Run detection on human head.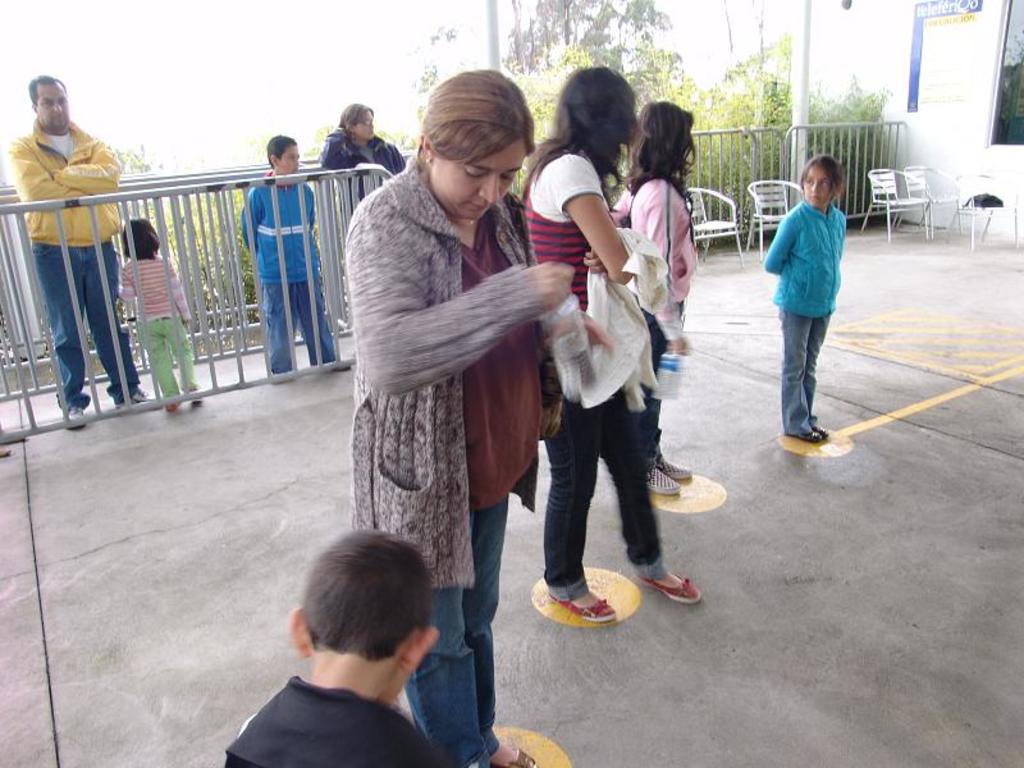
Result: box=[558, 65, 636, 165].
